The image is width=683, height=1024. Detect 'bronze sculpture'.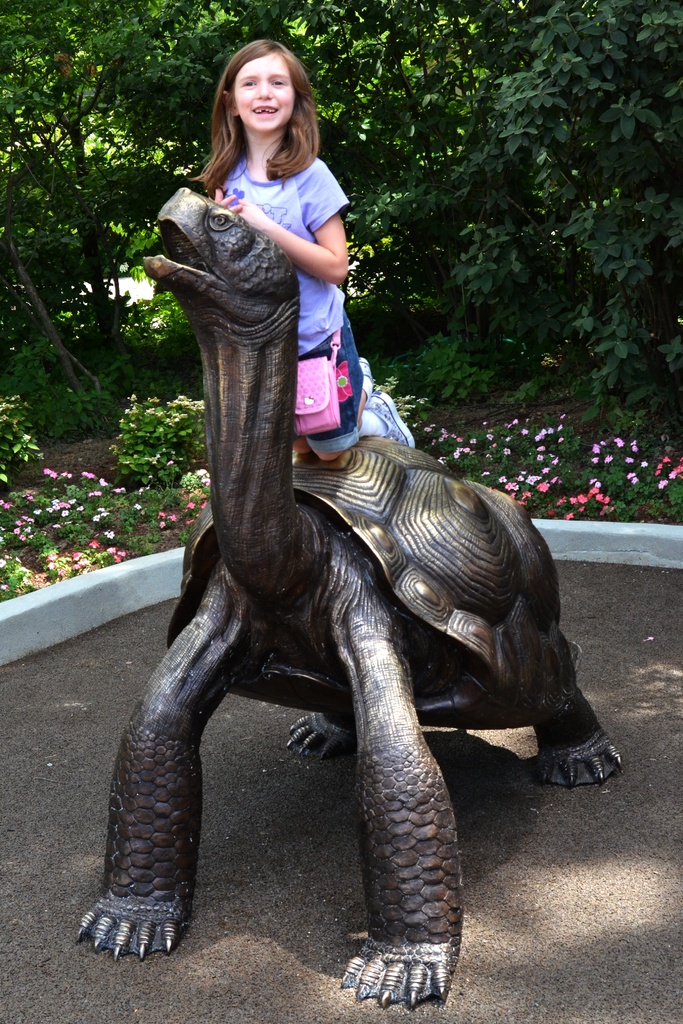
Detection: BBox(126, 80, 581, 1023).
